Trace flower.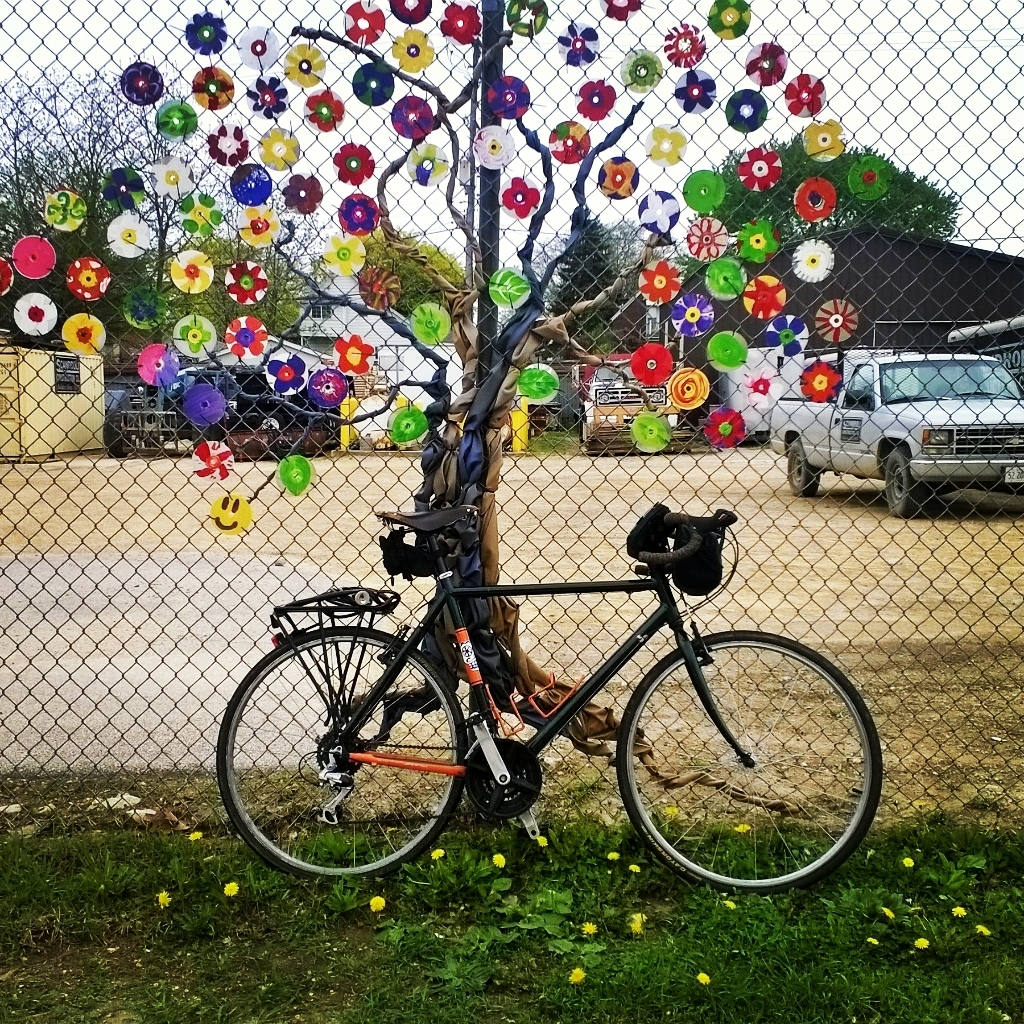
Traced to <box>241,70,287,118</box>.
